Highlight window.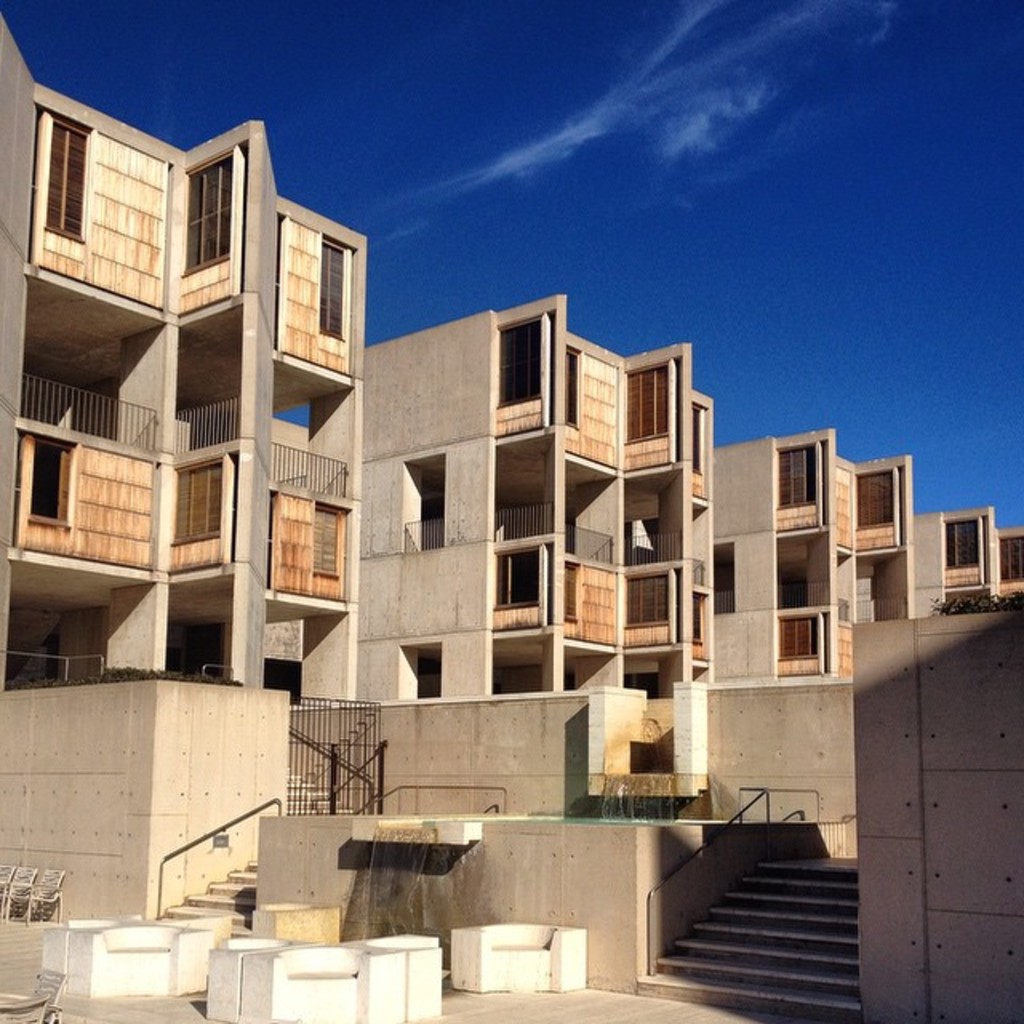
Highlighted region: region(45, 112, 88, 242).
